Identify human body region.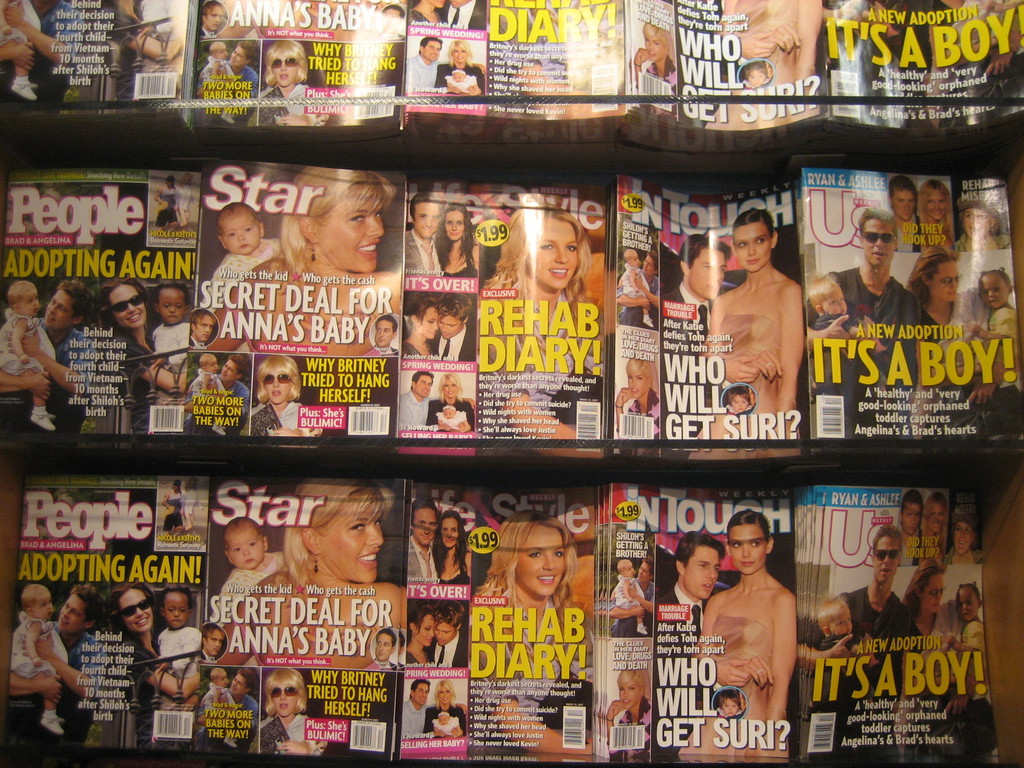
Region: box=[199, 673, 256, 761].
